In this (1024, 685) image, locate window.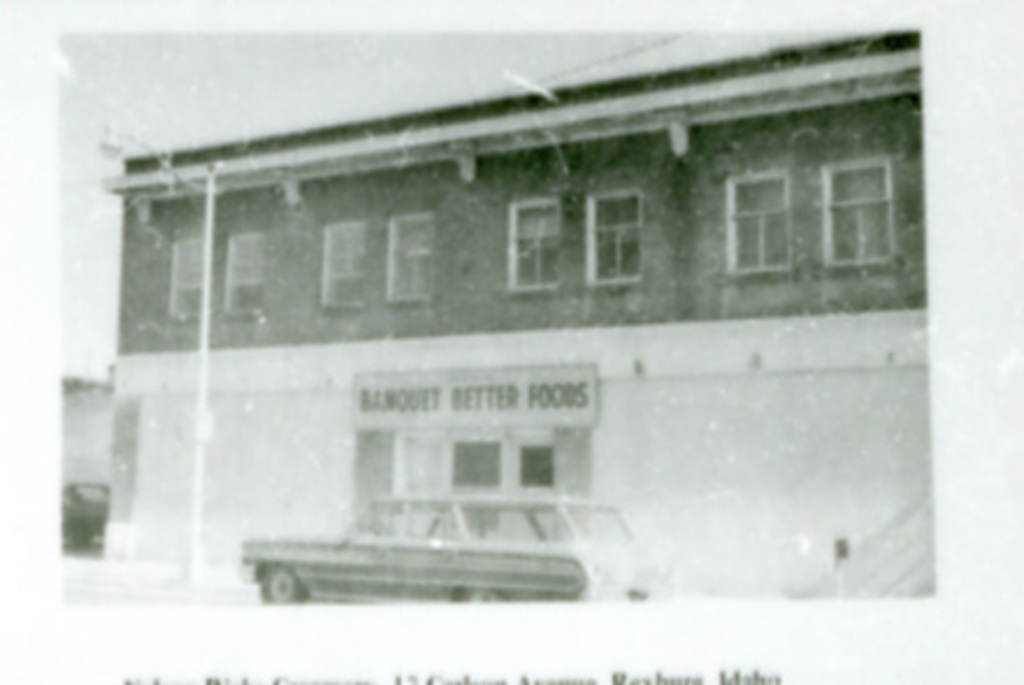
Bounding box: [x1=815, y1=151, x2=903, y2=265].
